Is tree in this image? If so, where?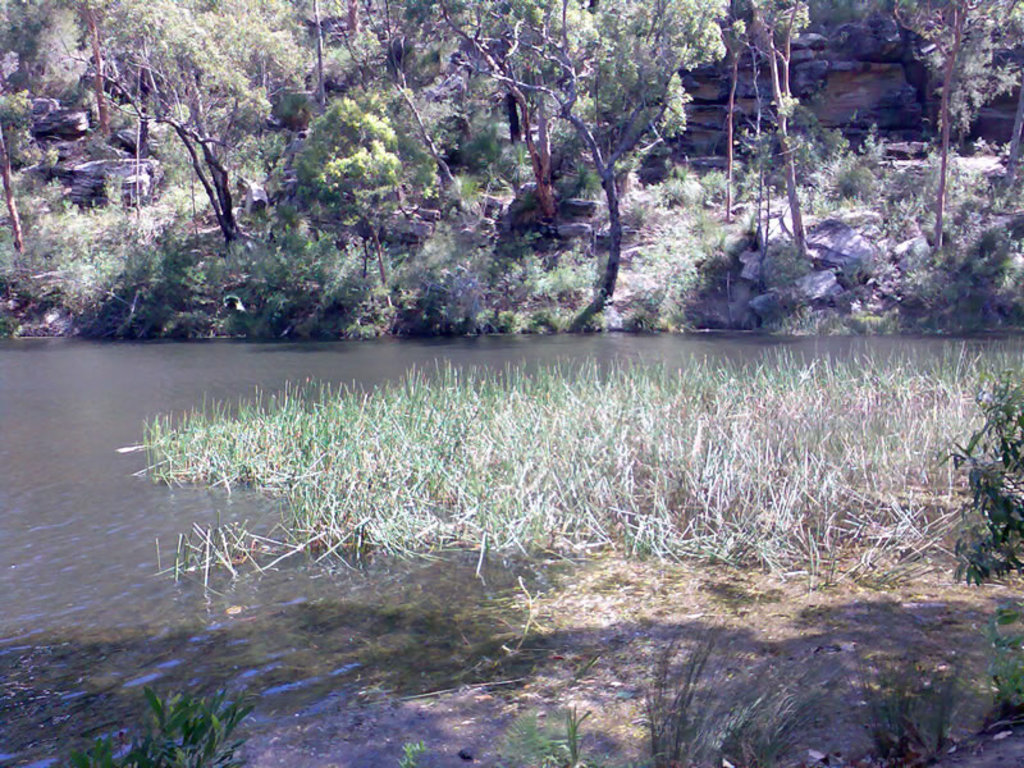
Yes, at (0,100,27,257).
